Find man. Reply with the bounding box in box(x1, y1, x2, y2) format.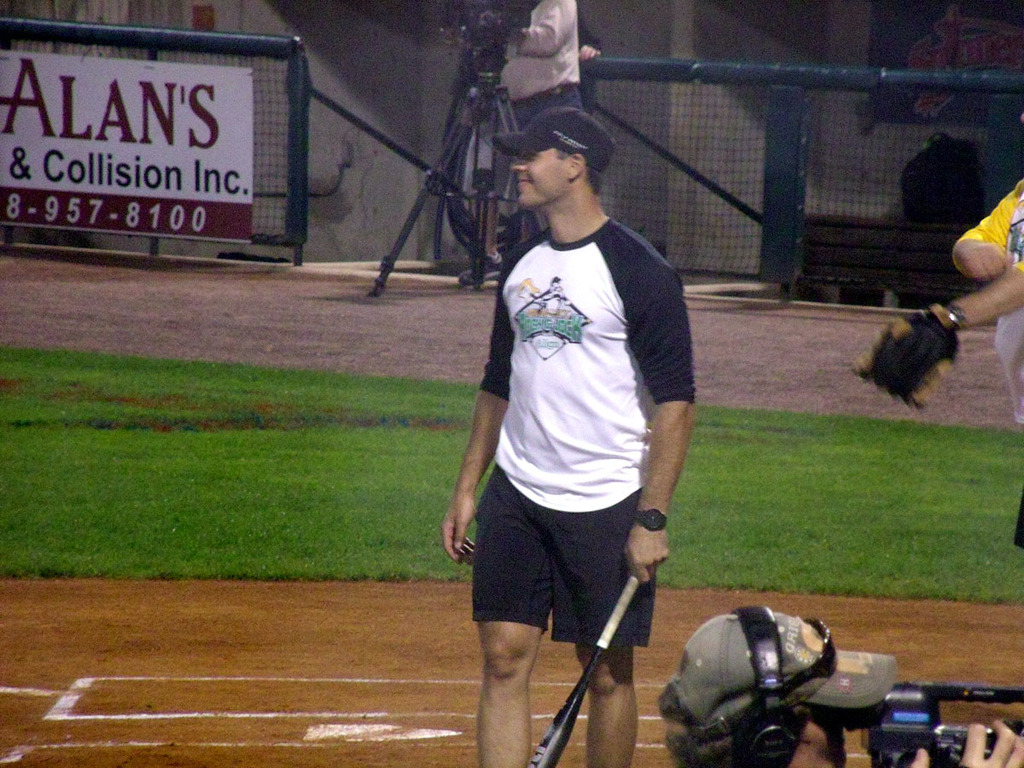
box(458, 0, 581, 283).
